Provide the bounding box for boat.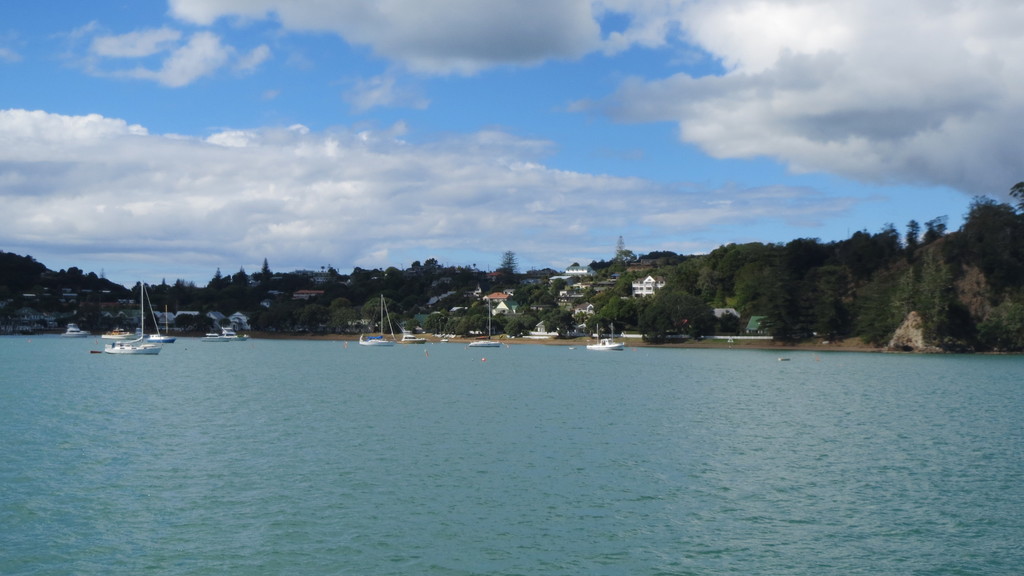
locate(360, 295, 396, 344).
